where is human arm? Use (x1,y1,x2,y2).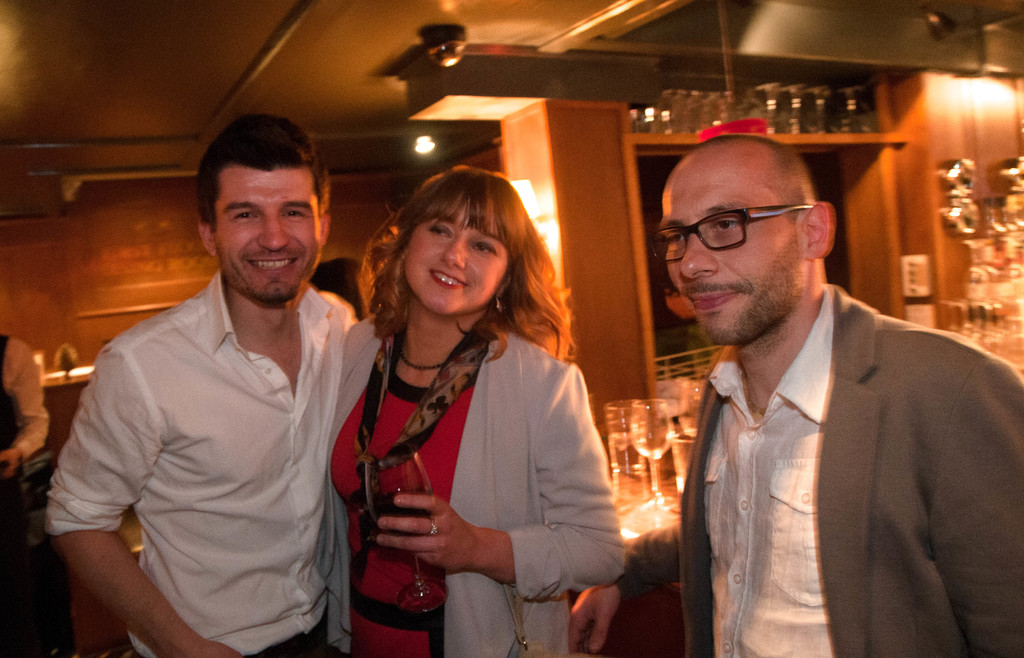
(45,343,250,657).
